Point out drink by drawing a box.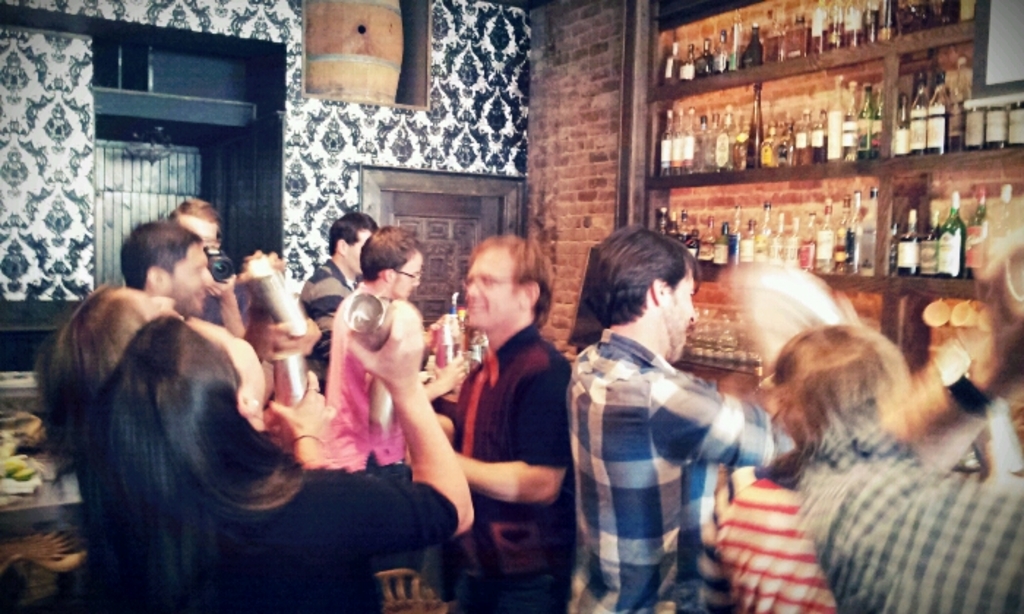
<region>843, 10, 862, 42</region>.
